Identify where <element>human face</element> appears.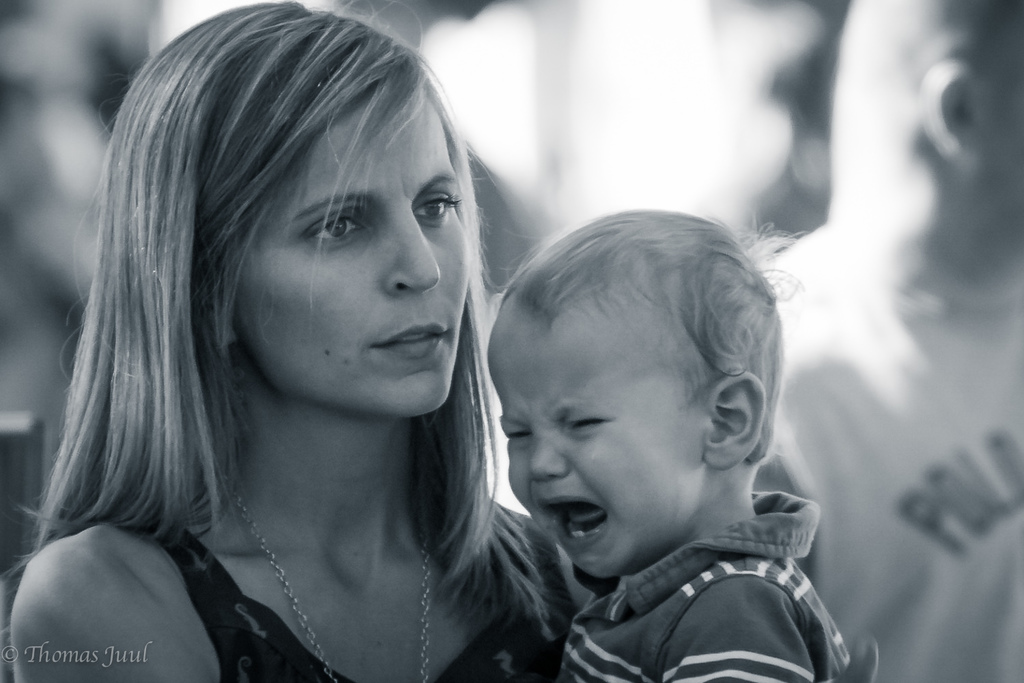
Appears at detection(487, 318, 709, 576).
